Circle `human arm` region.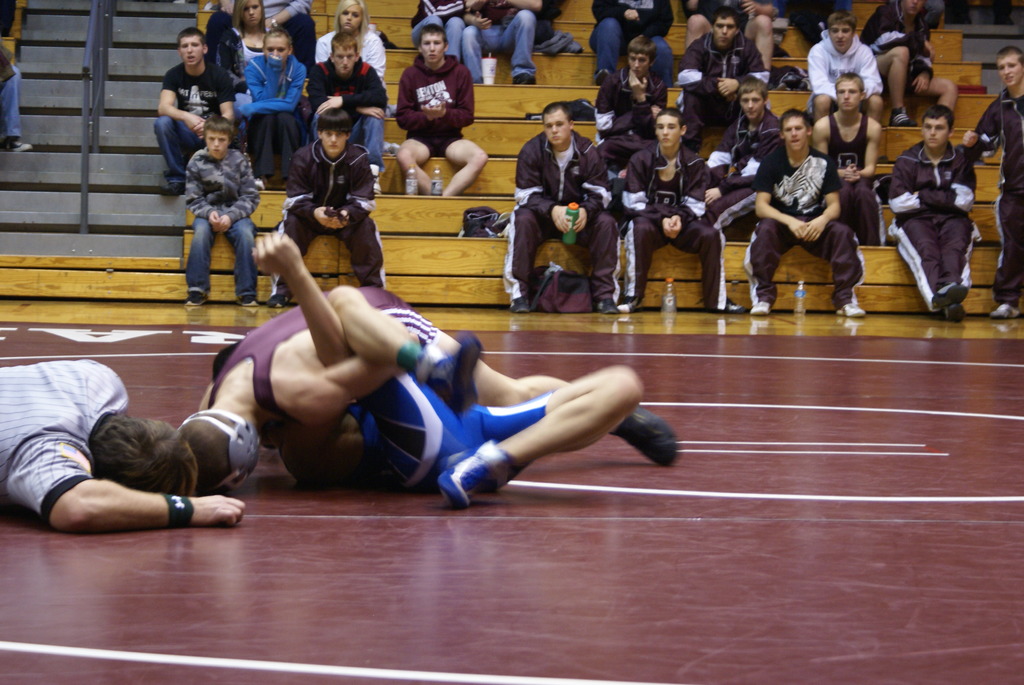
Region: select_region(957, 118, 996, 157).
